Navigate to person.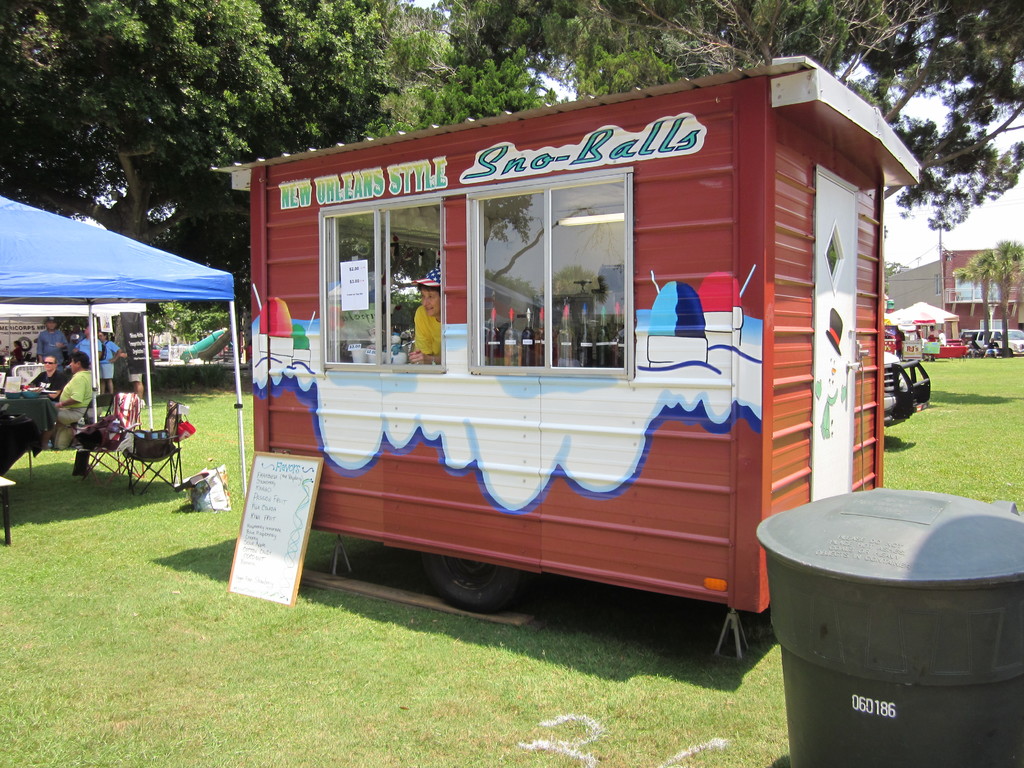
Navigation target: x1=54 y1=349 x2=95 y2=422.
